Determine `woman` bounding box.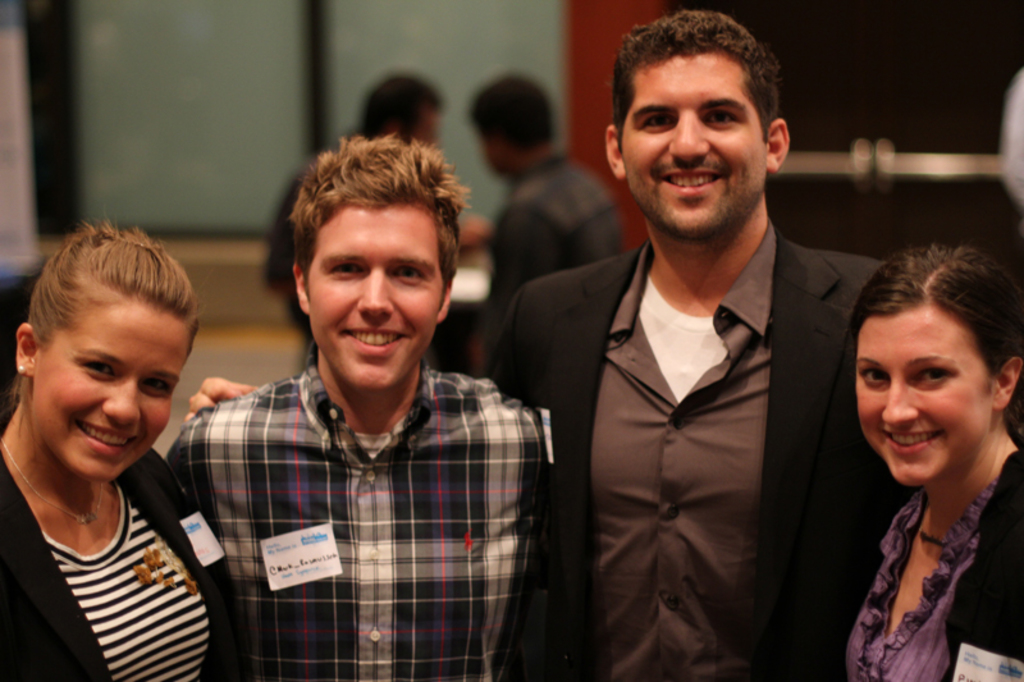
Determined: (805,223,1023,681).
